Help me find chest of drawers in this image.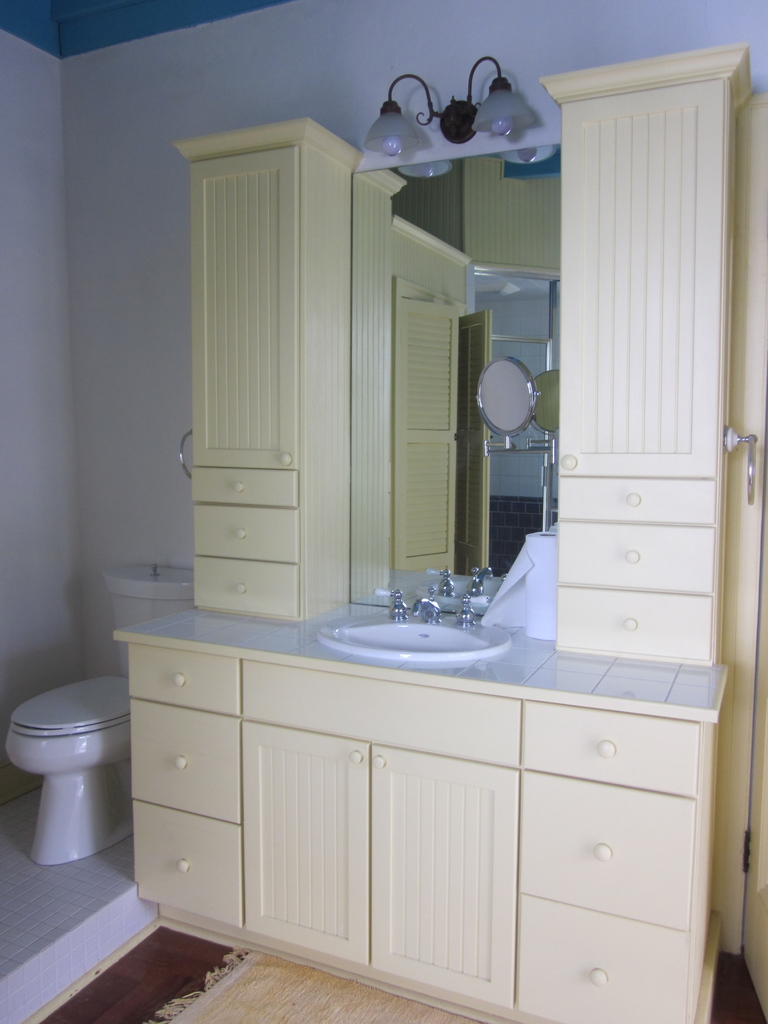
Found it: 109, 43, 755, 1023.
